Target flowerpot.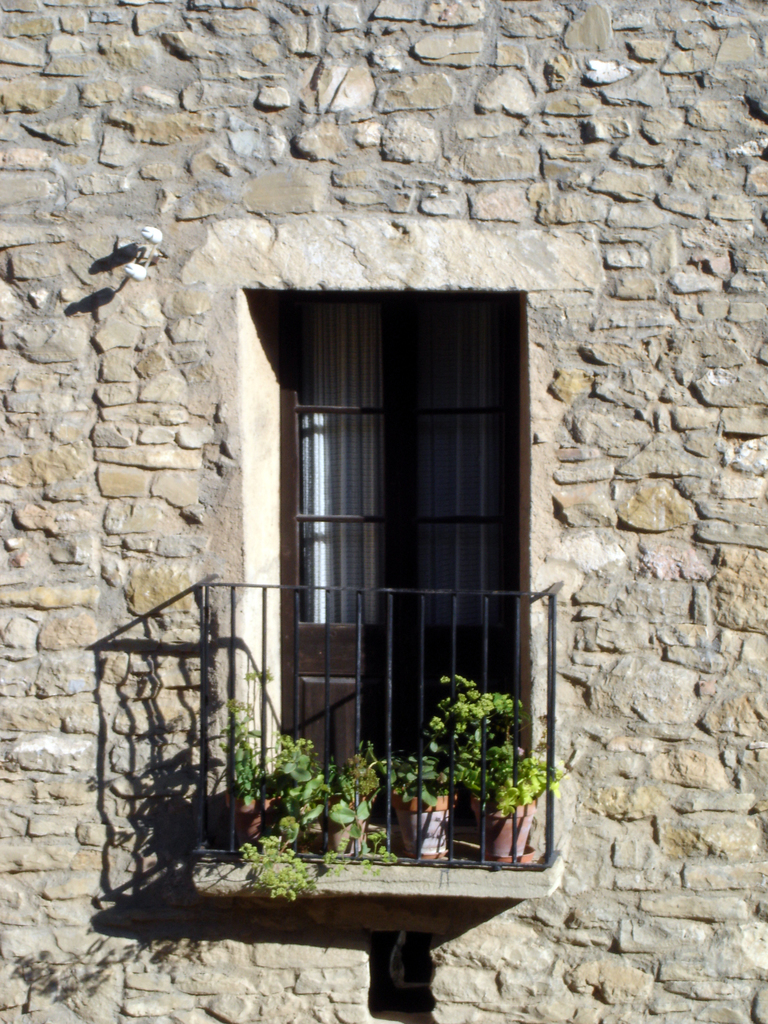
Target region: [317,802,380,856].
